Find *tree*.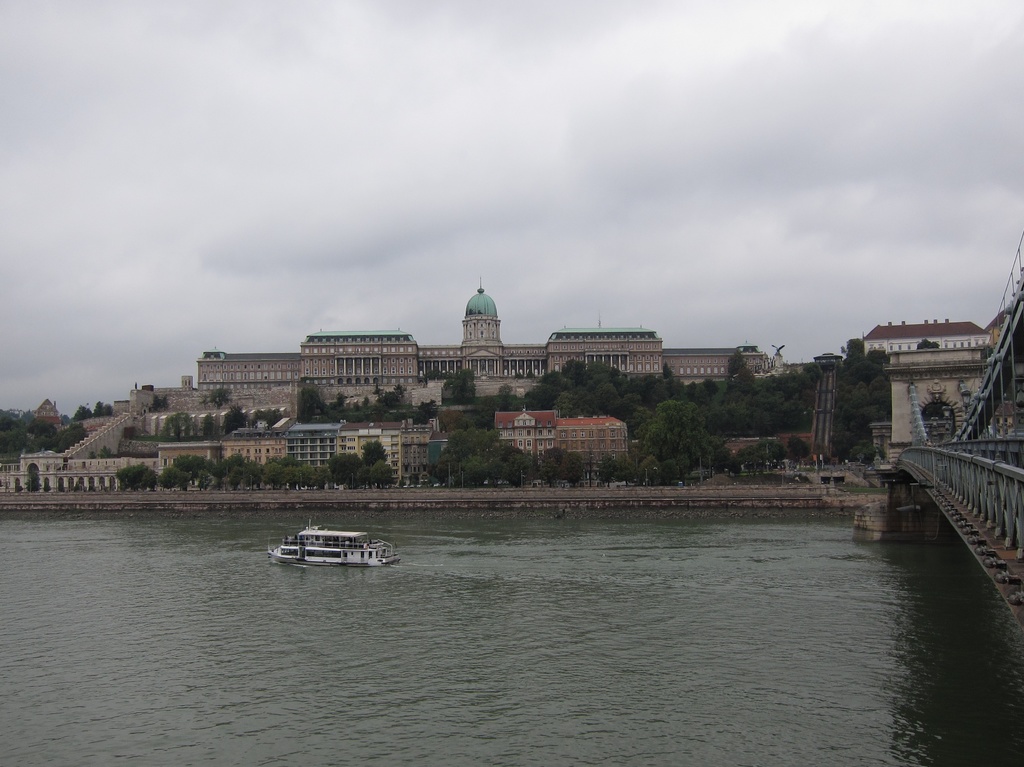
rect(443, 367, 473, 404).
